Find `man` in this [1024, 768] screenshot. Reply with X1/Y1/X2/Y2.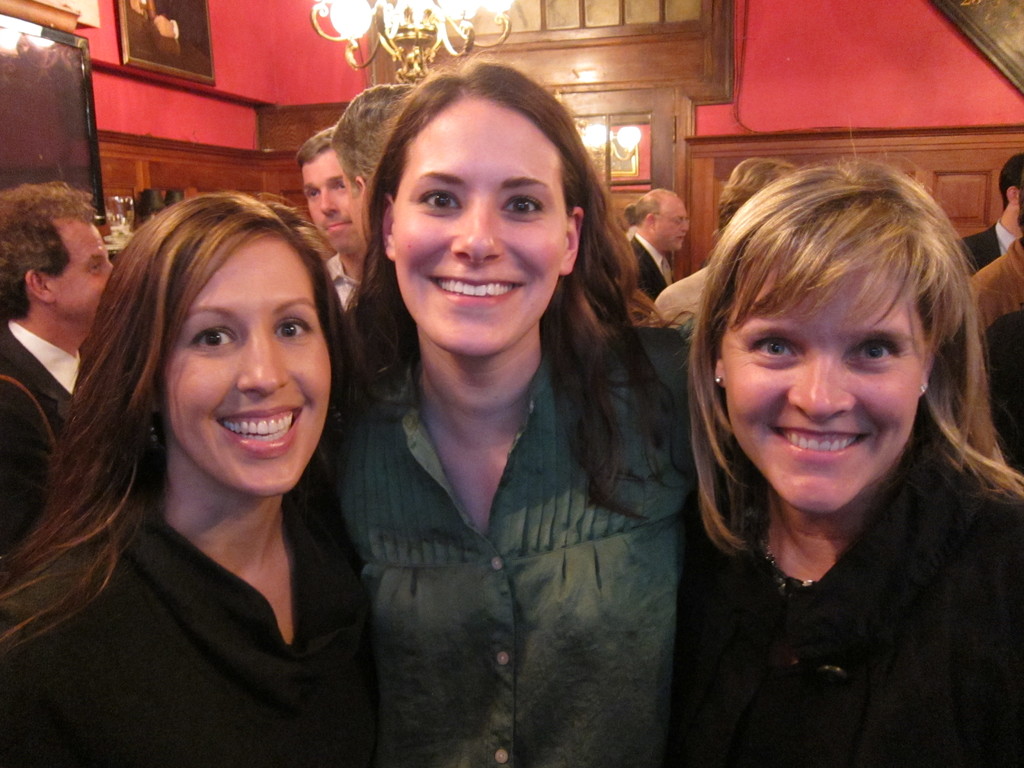
332/80/423/243.
